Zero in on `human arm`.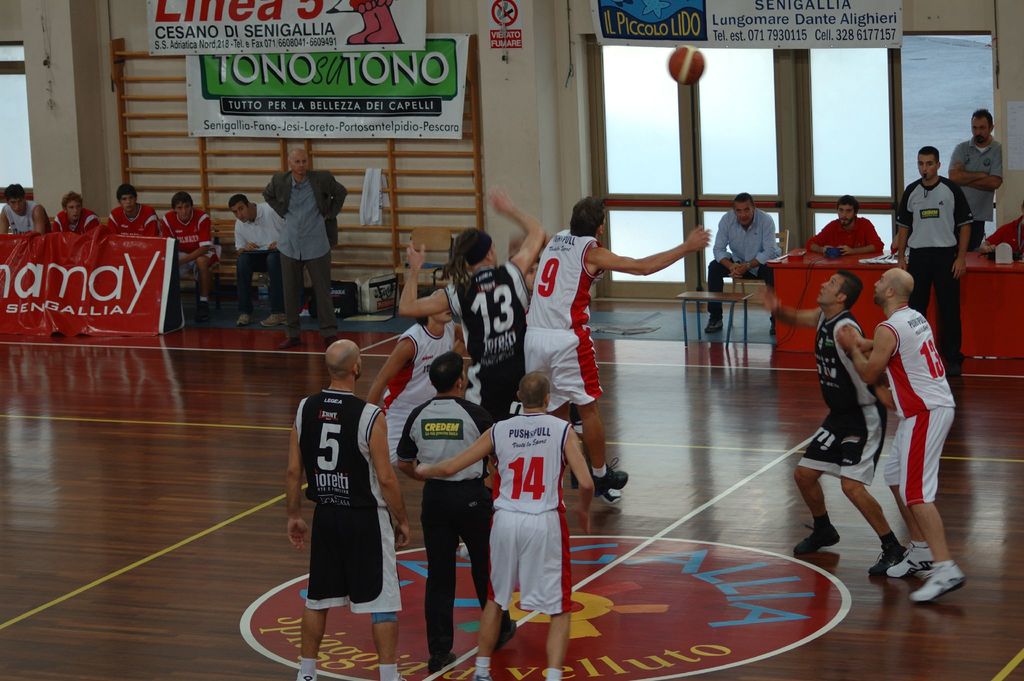
Zeroed in: l=30, t=203, r=50, b=235.
